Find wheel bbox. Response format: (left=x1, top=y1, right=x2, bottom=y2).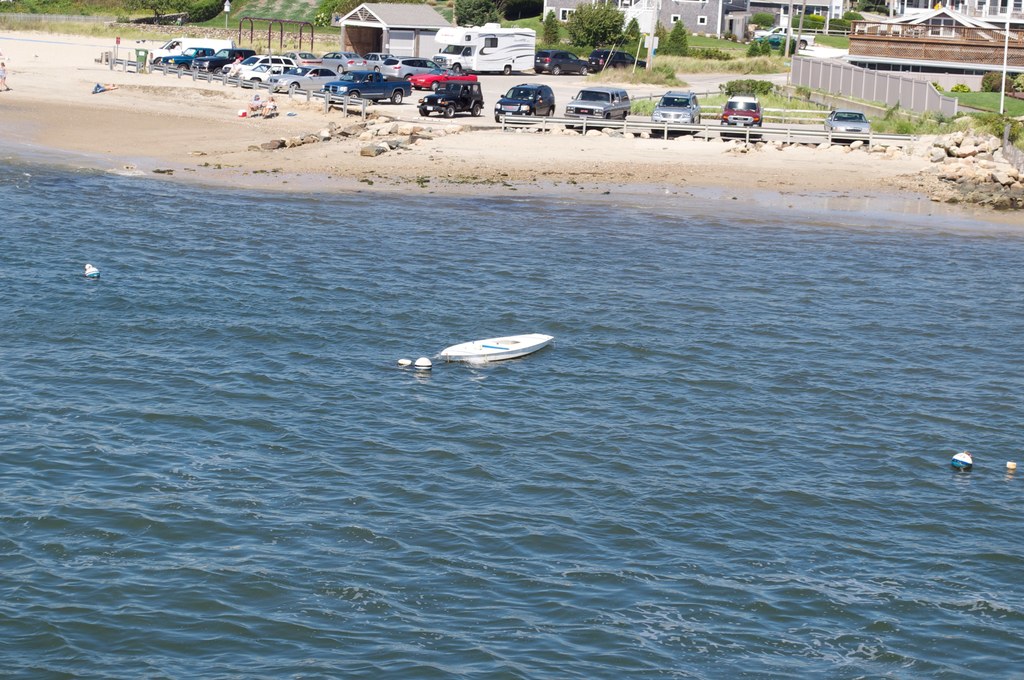
(left=550, top=109, right=555, bottom=118).
